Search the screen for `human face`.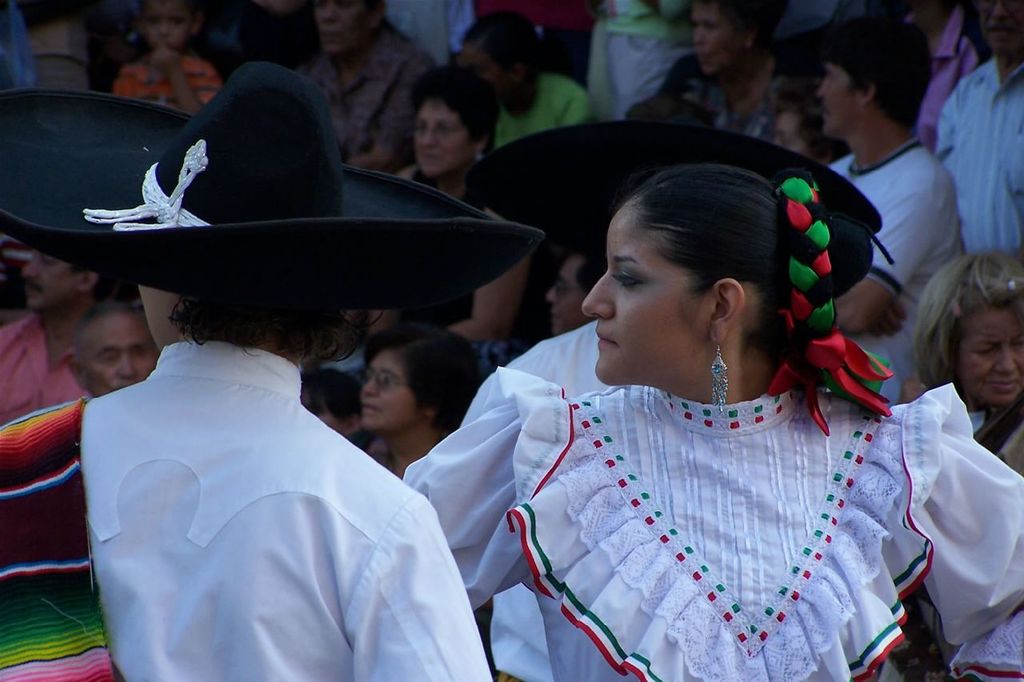
Found at 361:358:420:441.
